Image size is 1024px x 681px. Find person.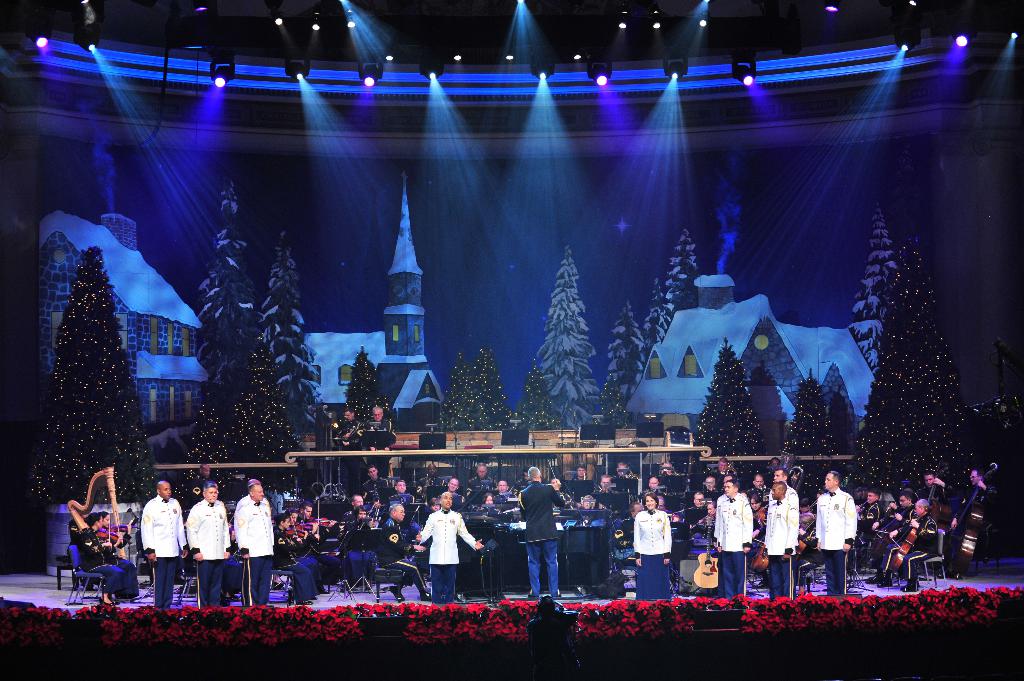
(495,481,511,494).
